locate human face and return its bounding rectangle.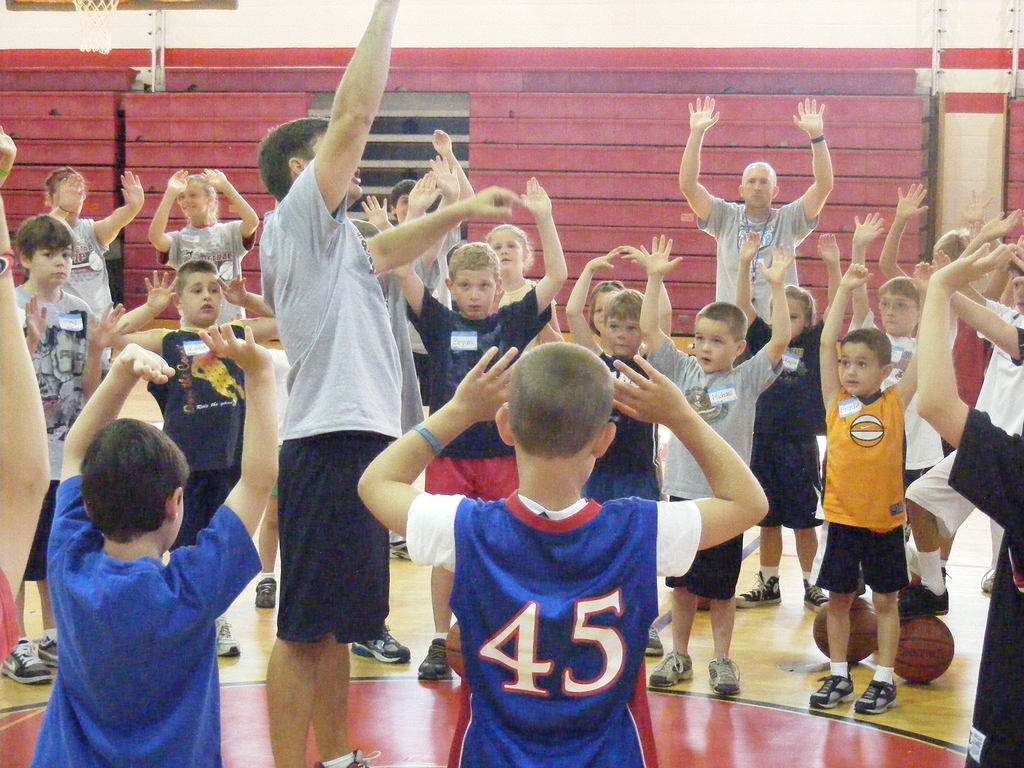
l=742, t=166, r=771, b=208.
